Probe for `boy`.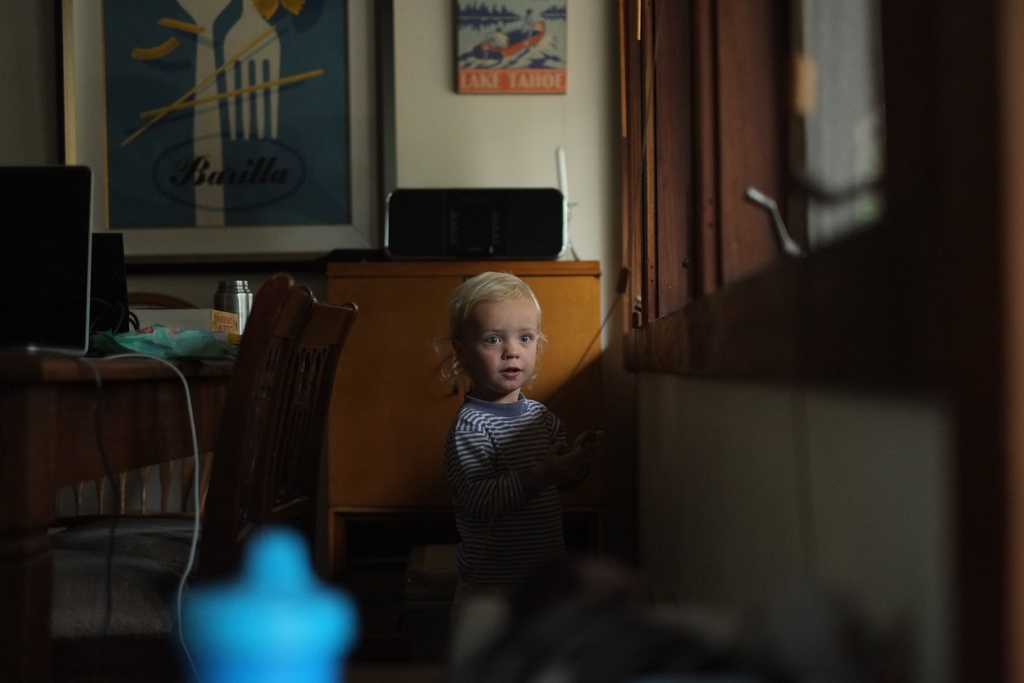
Probe result: region(434, 267, 610, 600).
